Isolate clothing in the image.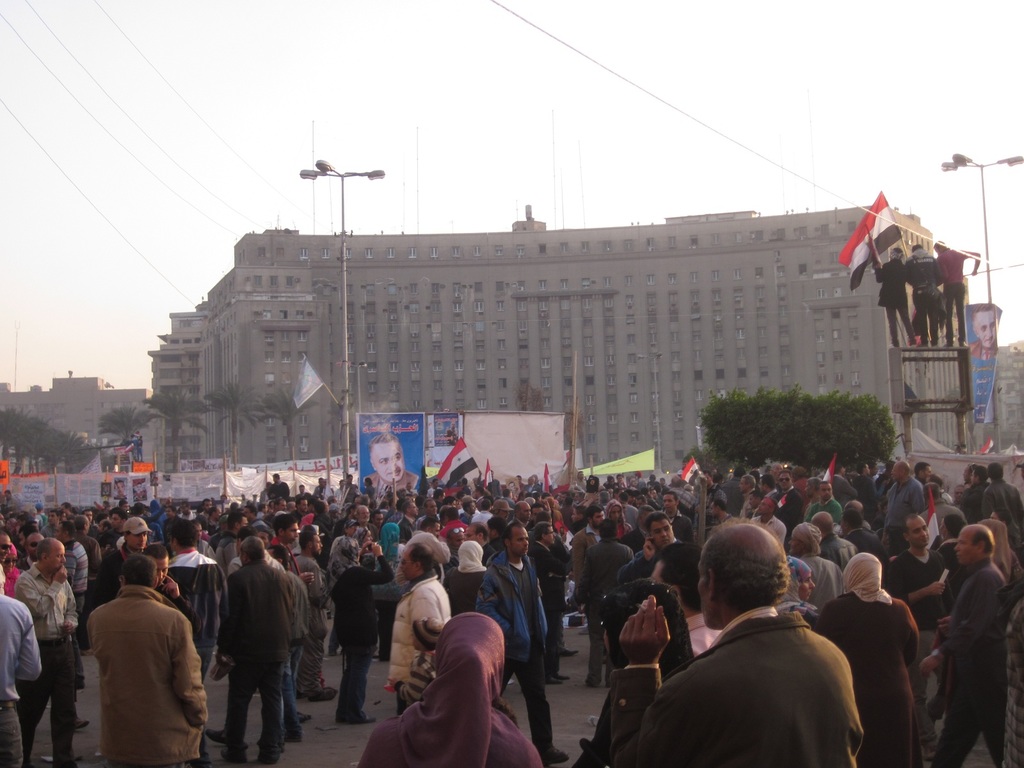
Isolated region: crop(165, 547, 226, 677).
